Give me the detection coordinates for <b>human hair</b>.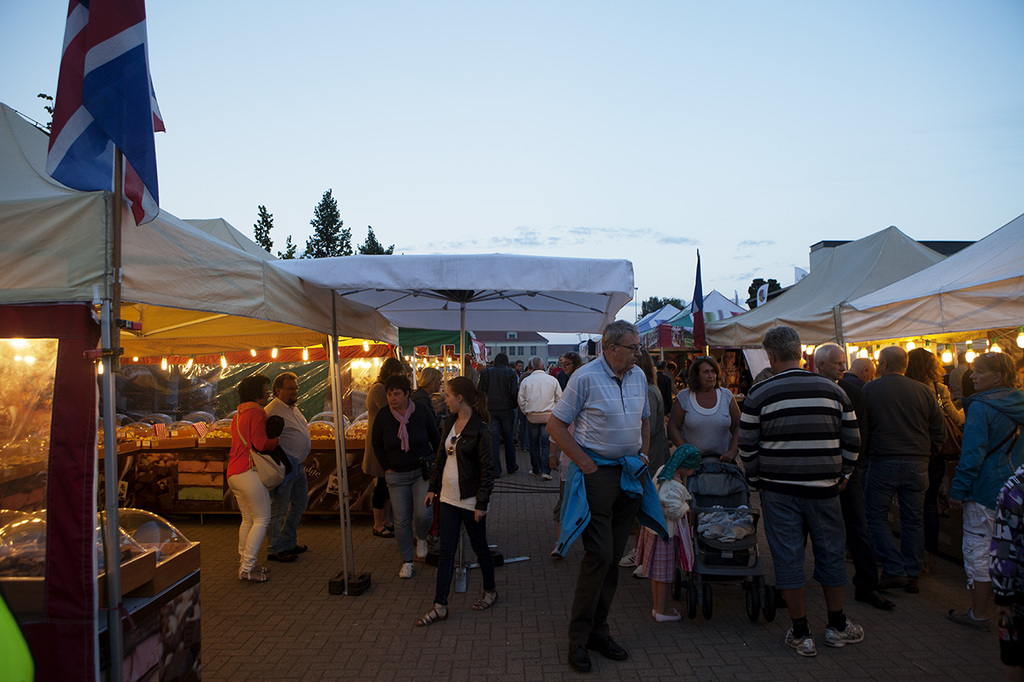
[left=376, top=354, right=404, bottom=375].
